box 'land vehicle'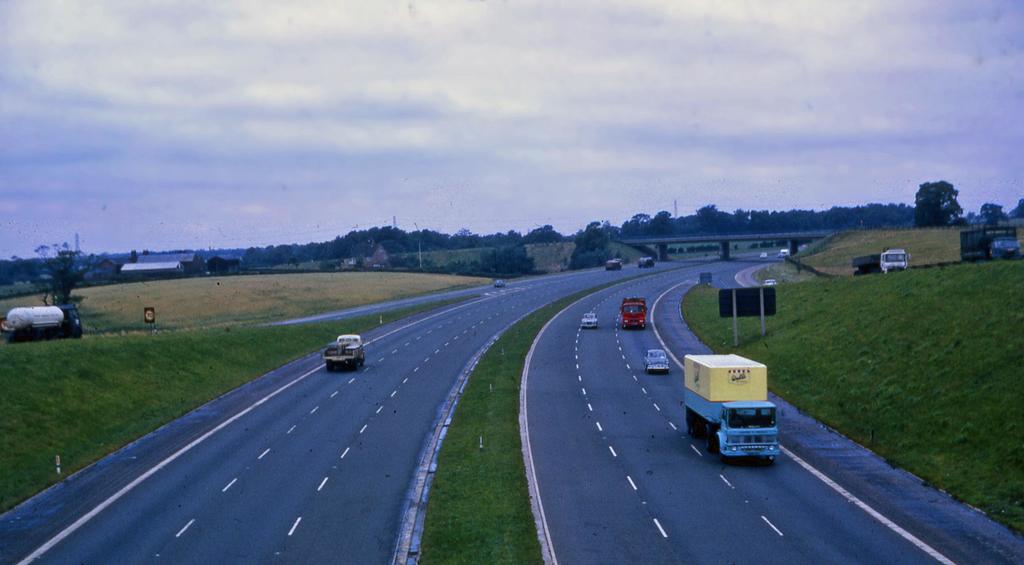
left=607, top=260, right=620, bottom=271
